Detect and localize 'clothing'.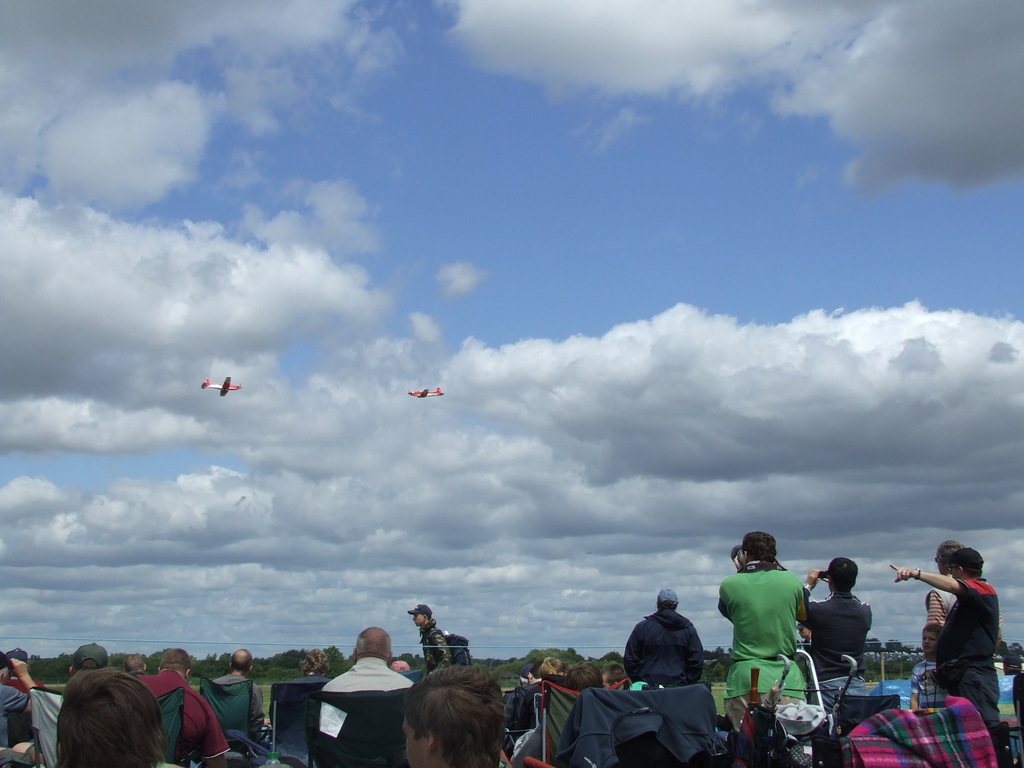
Localized at Rect(714, 549, 810, 735).
